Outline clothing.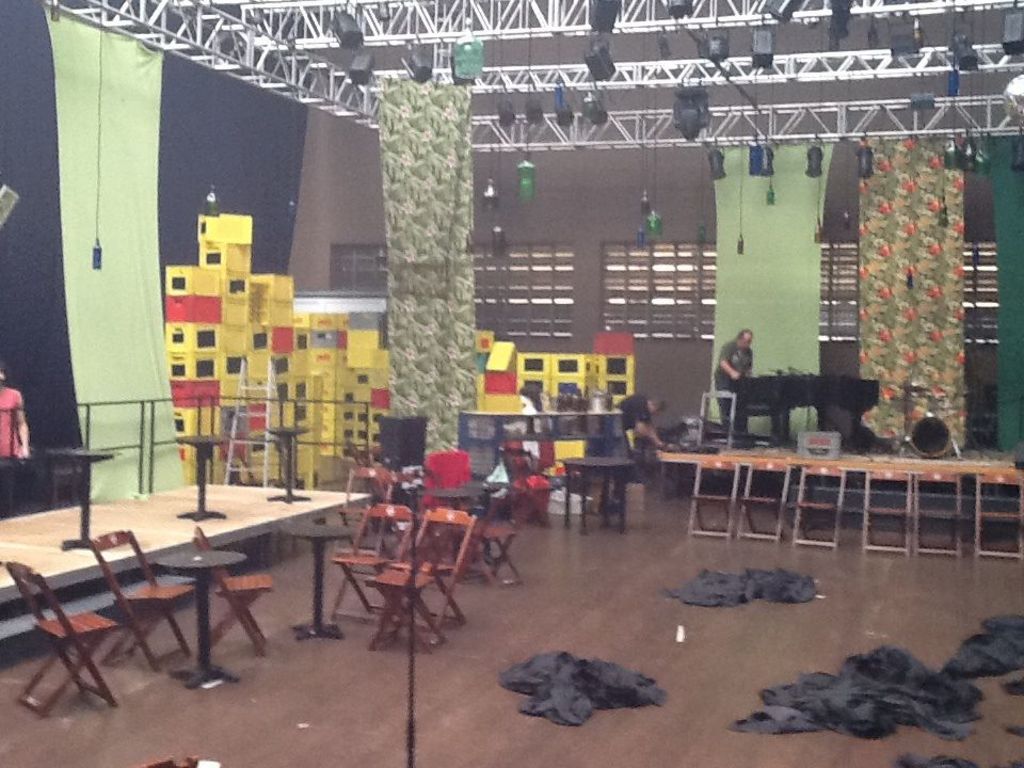
Outline: (710,334,756,435).
